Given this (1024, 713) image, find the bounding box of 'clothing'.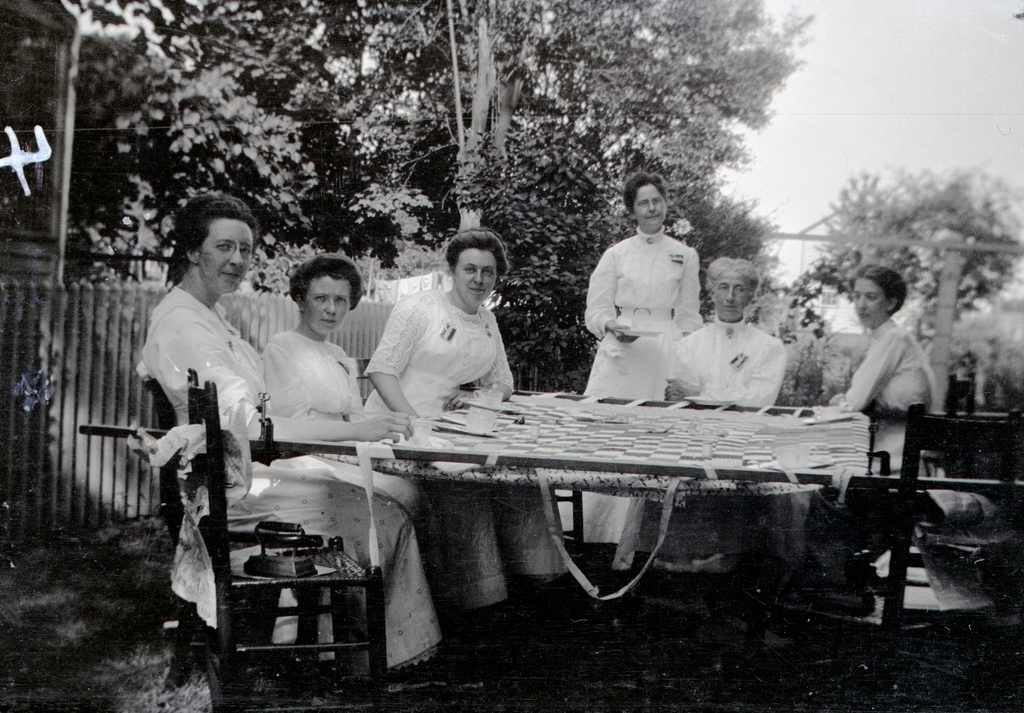
[133, 284, 449, 666].
